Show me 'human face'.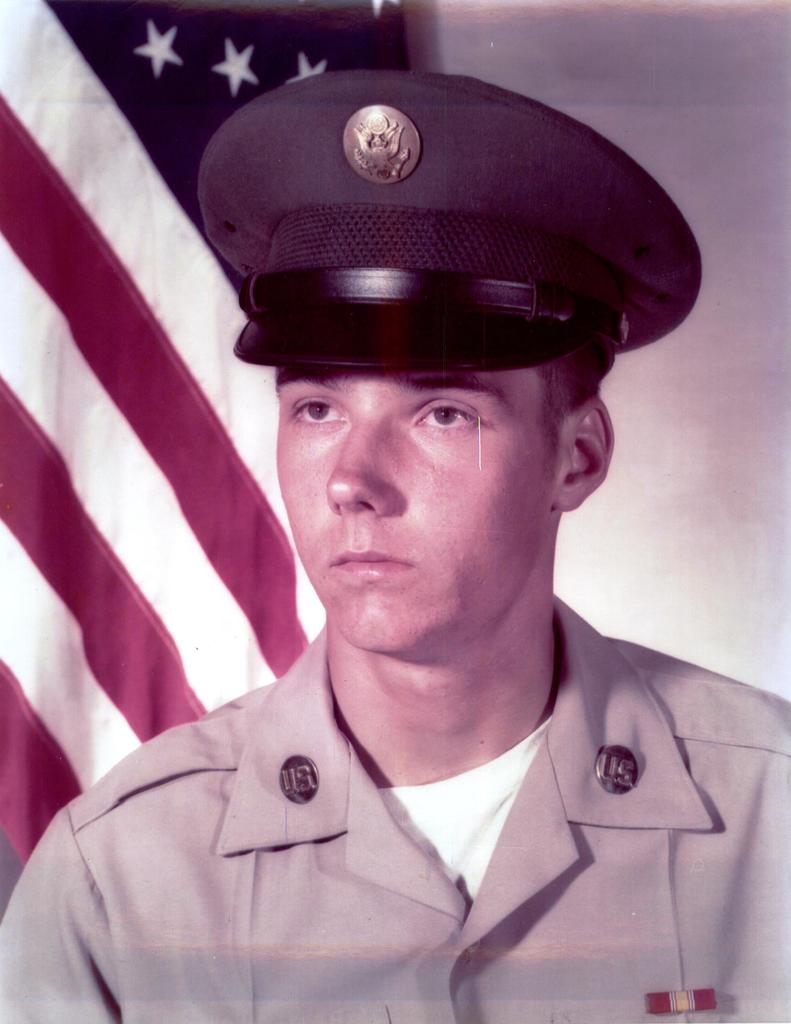
'human face' is here: <bbox>274, 367, 573, 668</bbox>.
